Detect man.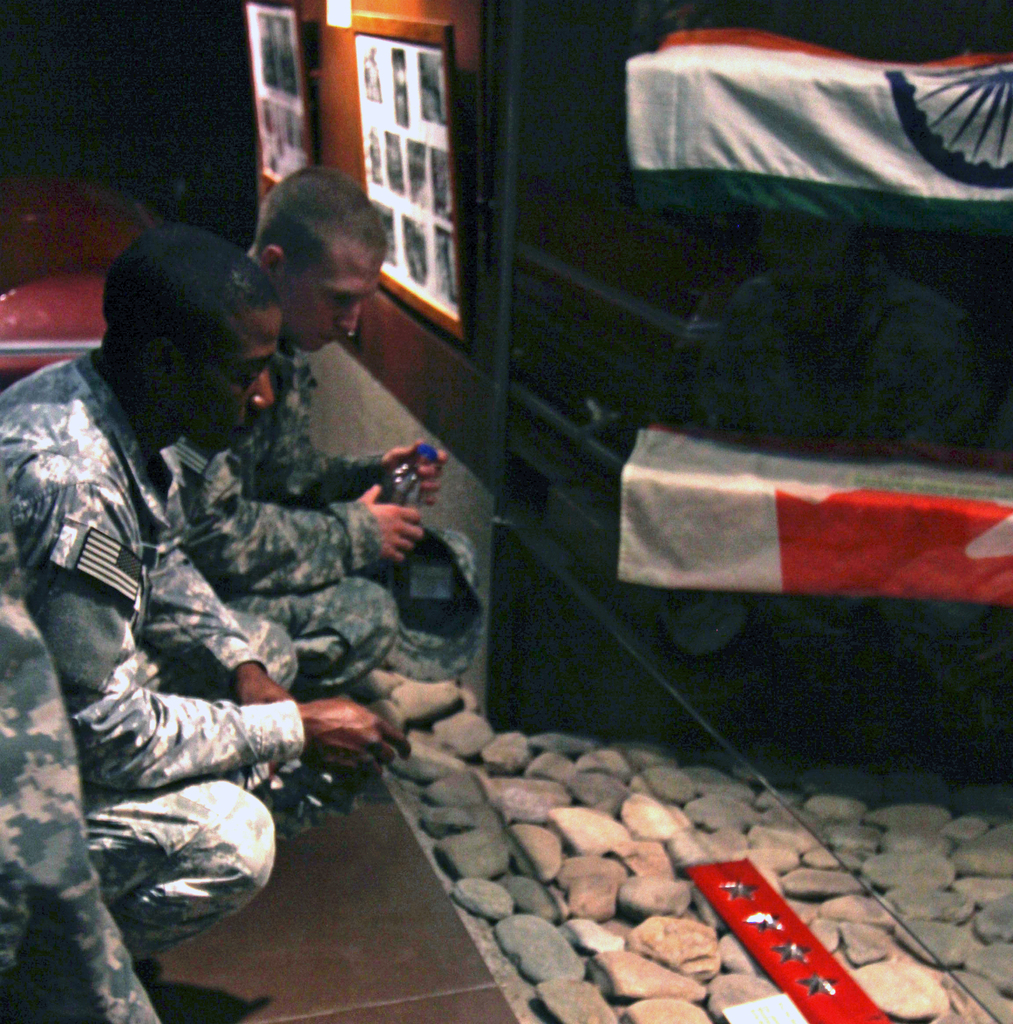
Detected at x1=163 y1=162 x2=465 y2=724.
